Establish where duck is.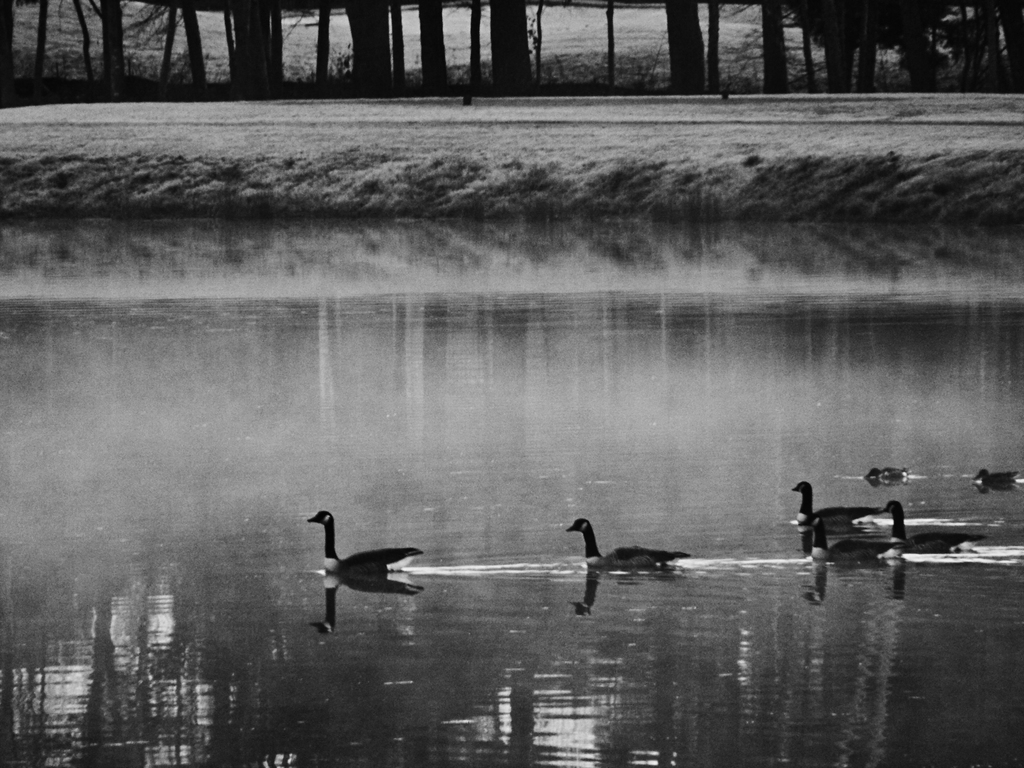
Established at locate(299, 524, 451, 614).
